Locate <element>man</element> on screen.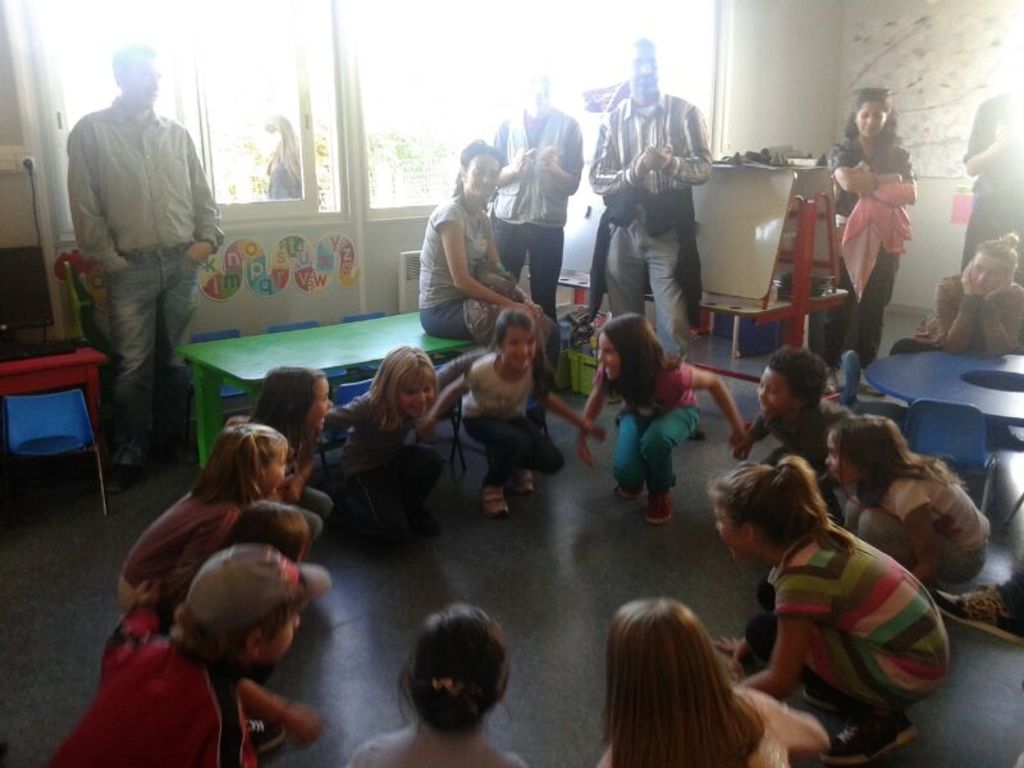
On screen at bbox(955, 82, 1023, 289).
